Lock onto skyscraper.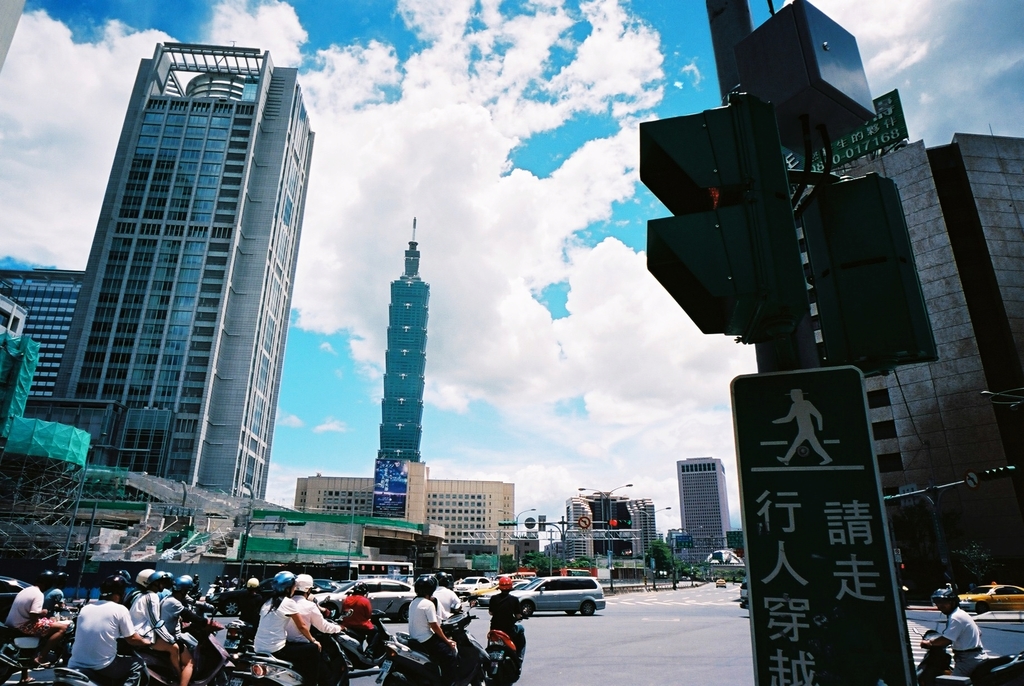
Locked: {"x1": 0, "y1": 312, "x2": 48, "y2": 456}.
